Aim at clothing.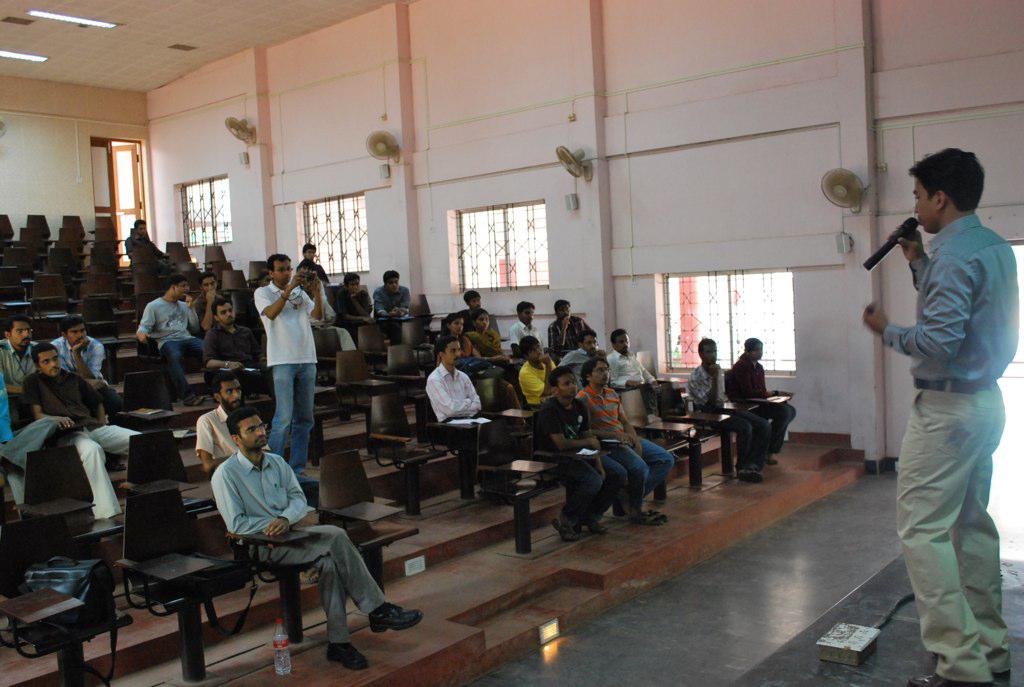
Aimed at 576/375/677/512.
